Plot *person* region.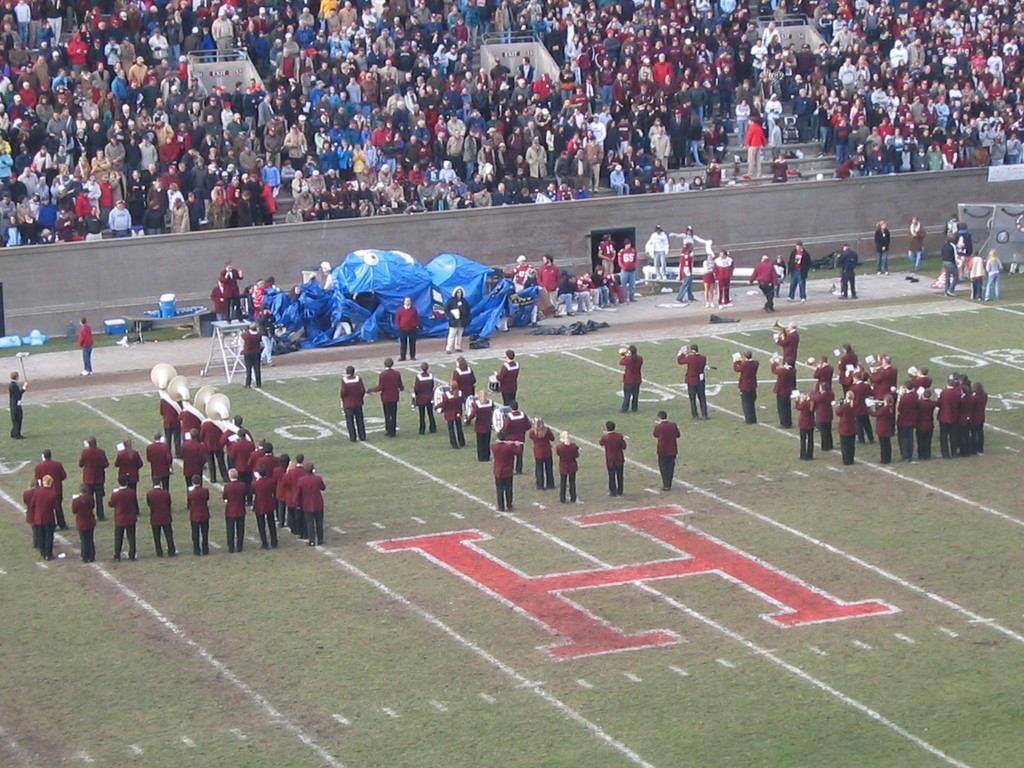
Plotted at (x1=448, y1=284, x2=478, y2=351).
